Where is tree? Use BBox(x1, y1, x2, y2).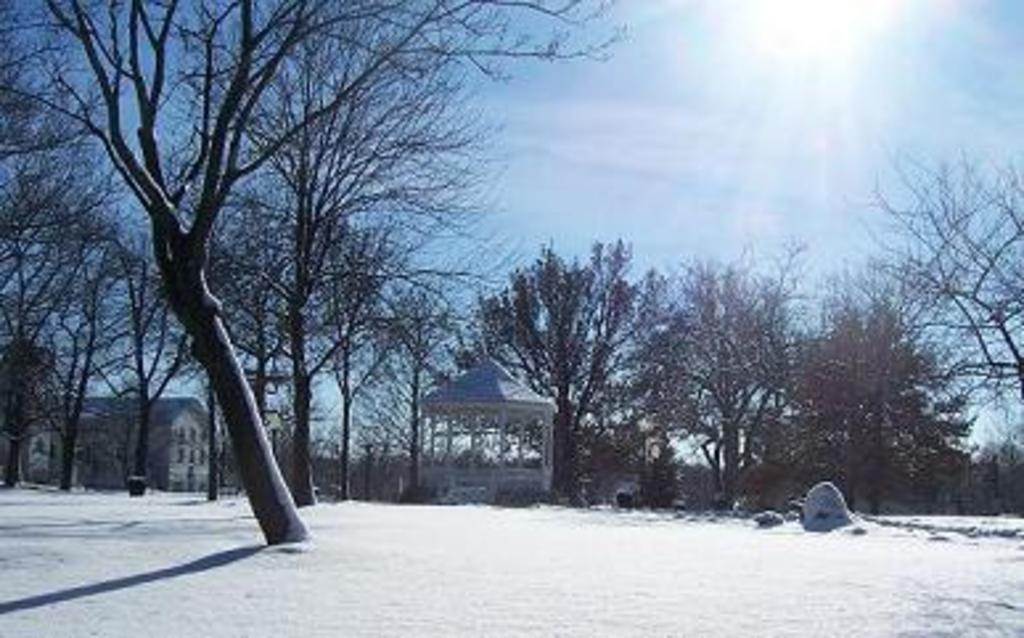
BBox(0, 119, 130, 484).
